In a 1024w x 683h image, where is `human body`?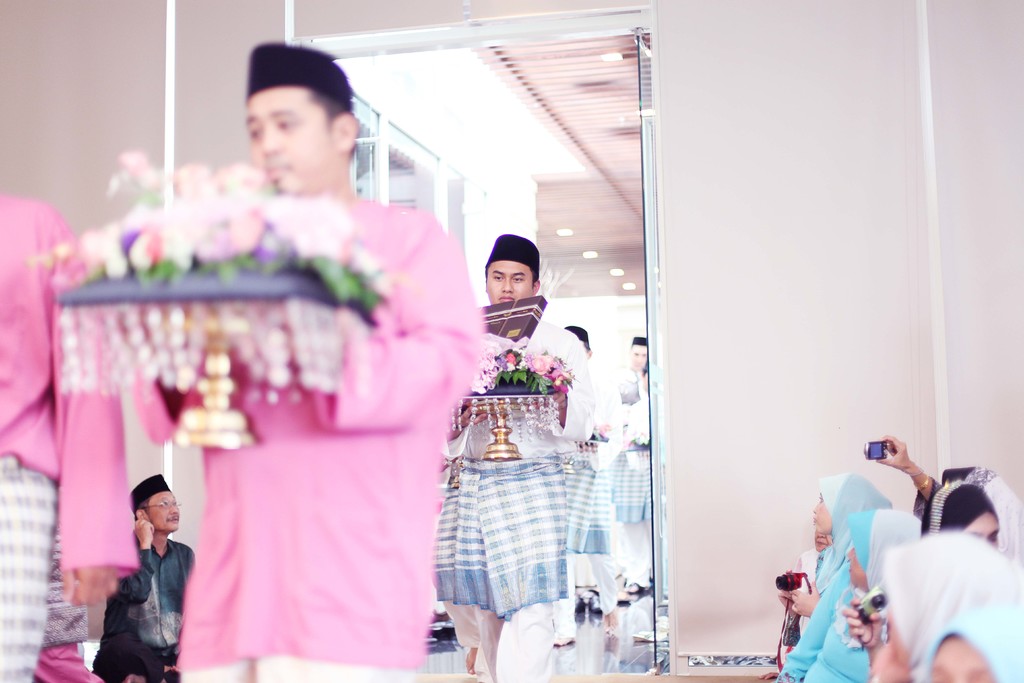
(428, 233, 611, 682).
